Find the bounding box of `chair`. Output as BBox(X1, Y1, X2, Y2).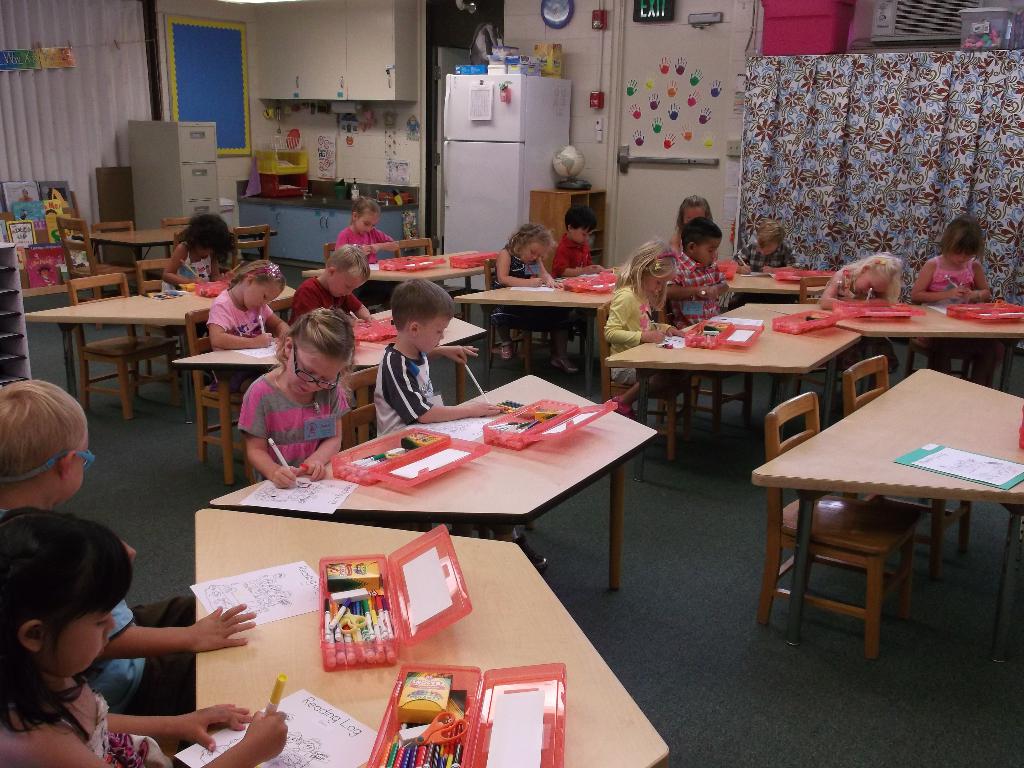
BBox(845, 359, 967, 586).
